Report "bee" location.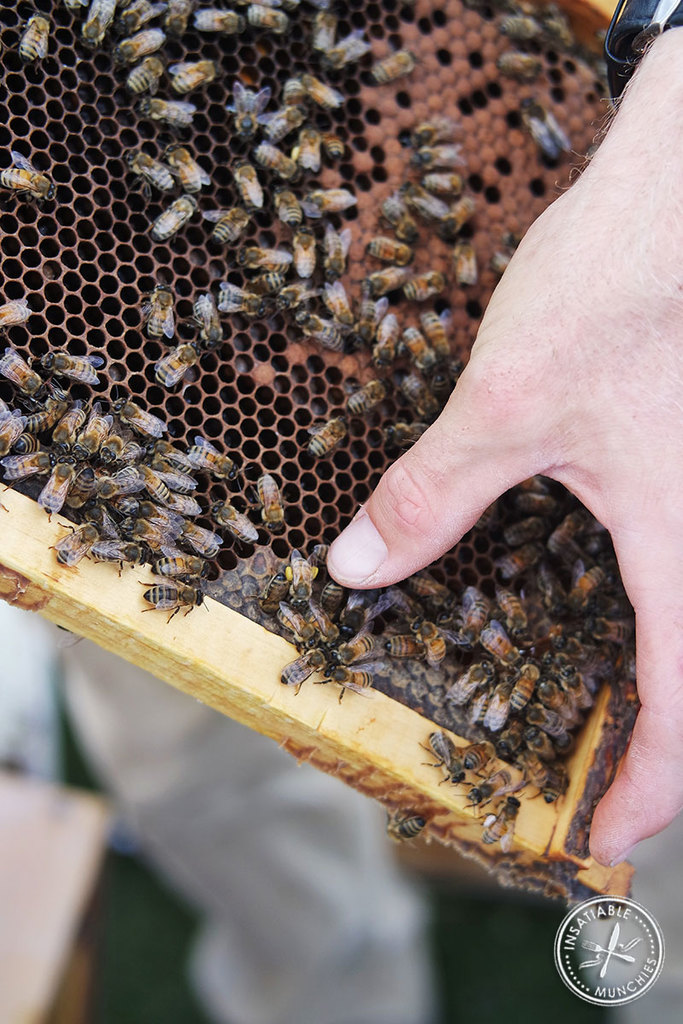
Report: 452/763/517/812.
